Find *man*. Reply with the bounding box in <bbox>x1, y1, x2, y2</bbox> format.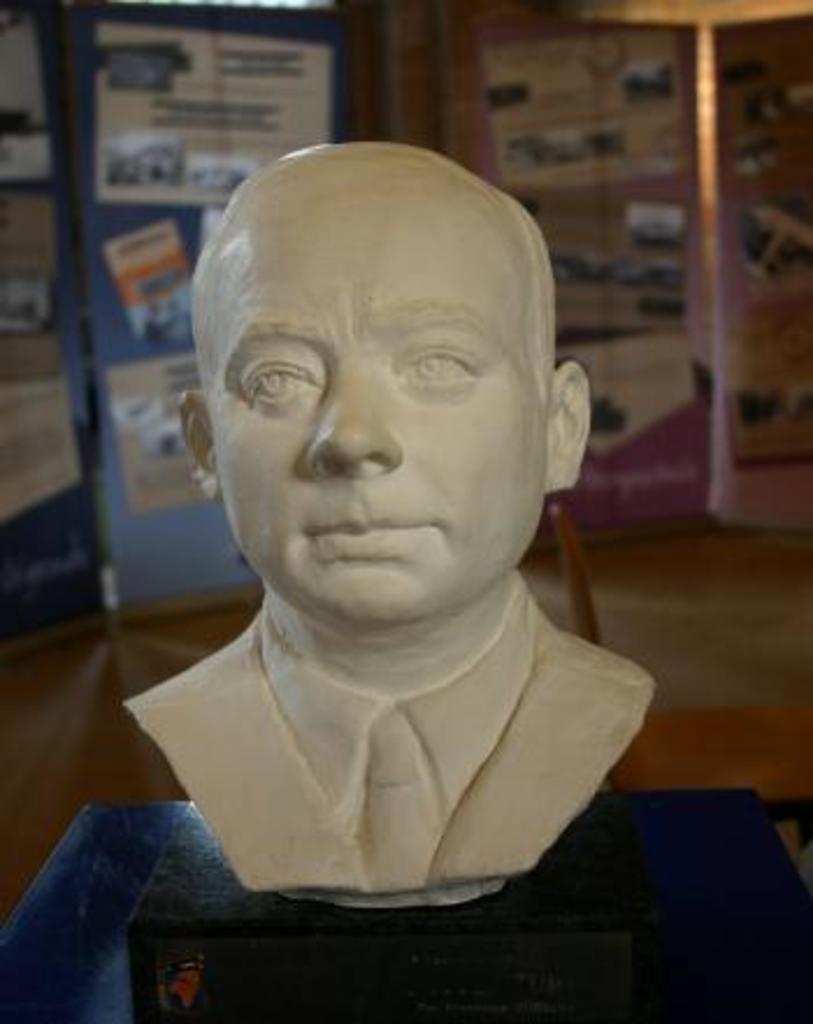
<bbox>88, 128, 695, 933</bbox>.
